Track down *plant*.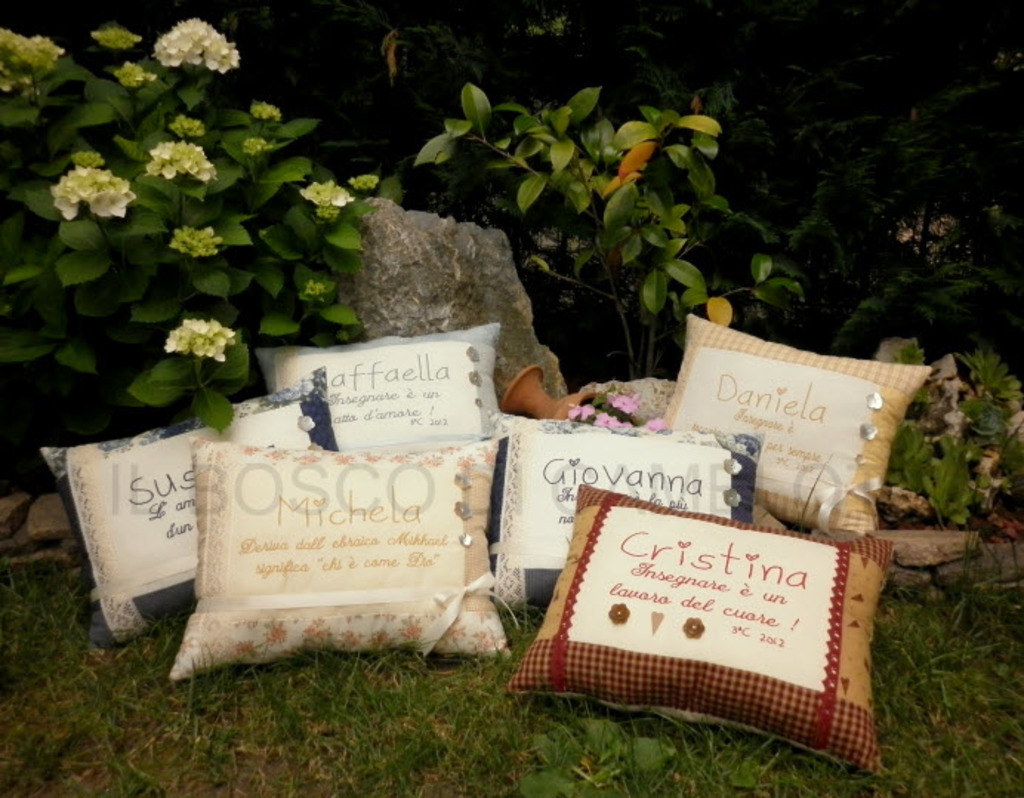
Tracked to 567,382,691,432.
